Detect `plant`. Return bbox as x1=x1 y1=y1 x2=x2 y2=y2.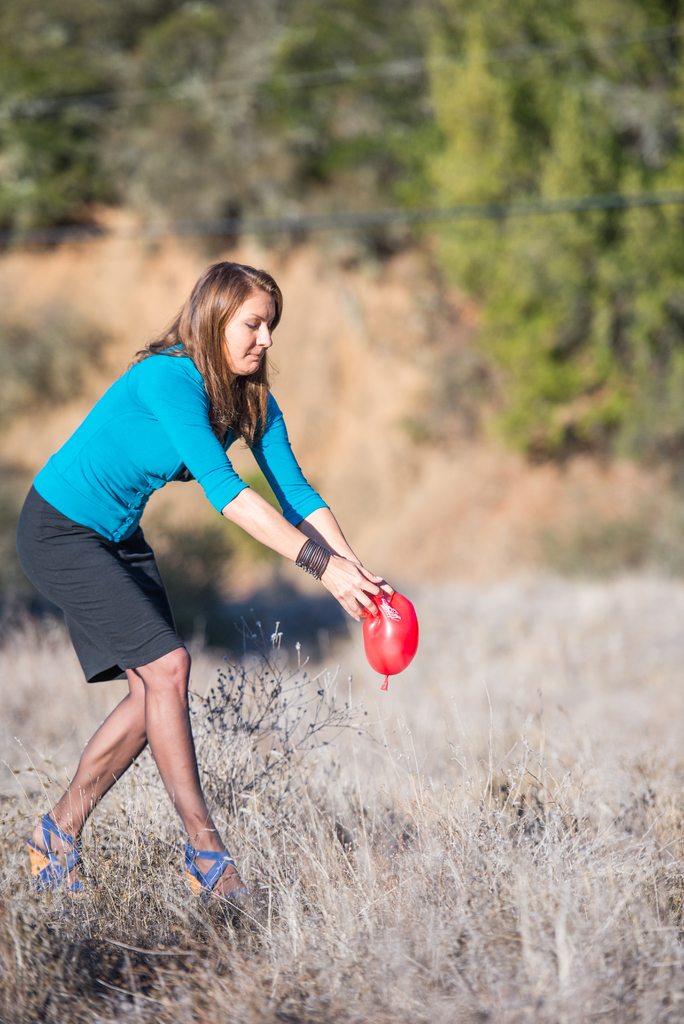
x1=188 y1=609 x2=364 y2=841.
